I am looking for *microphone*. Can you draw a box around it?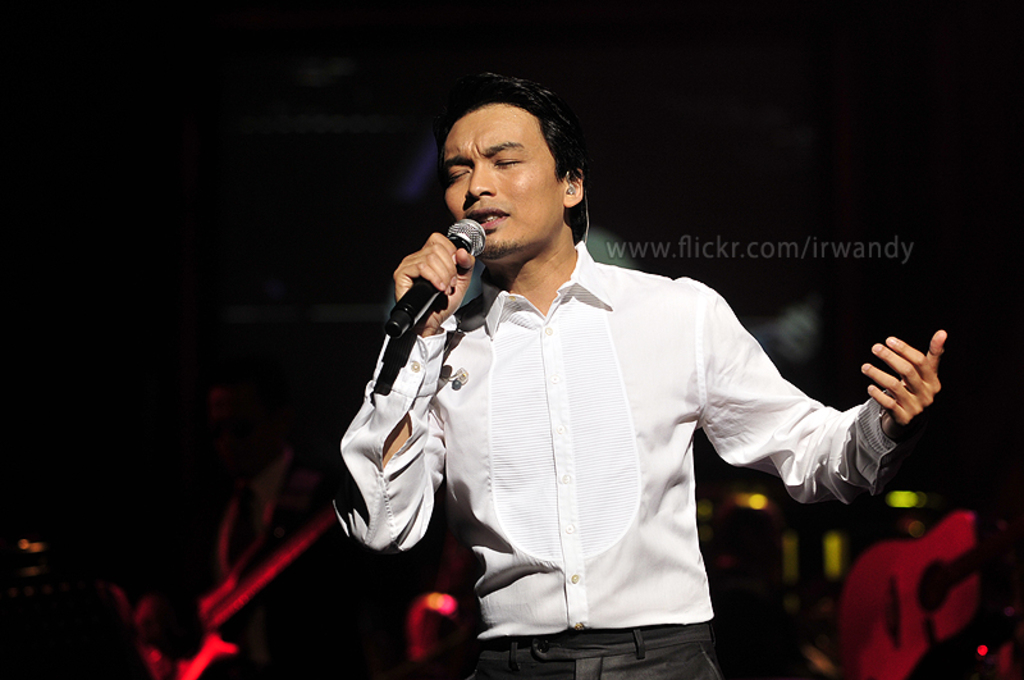
Sure, the bounding box is (360,224,493,406).
